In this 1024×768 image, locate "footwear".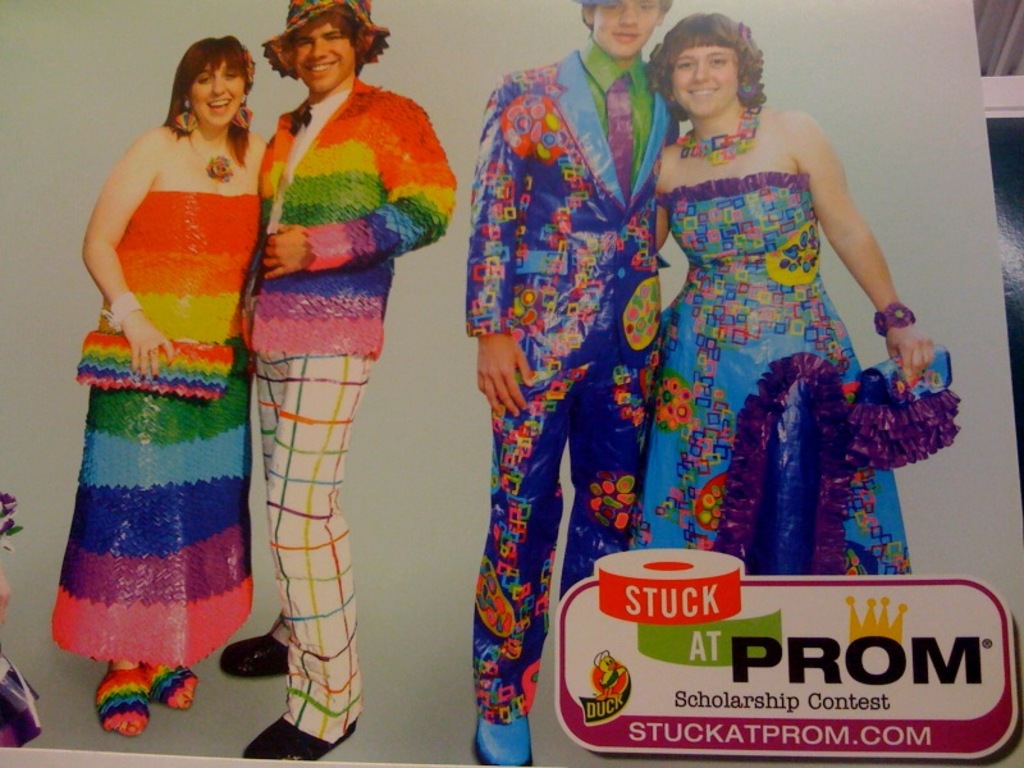
Bounding box: 215/635/289/681.
